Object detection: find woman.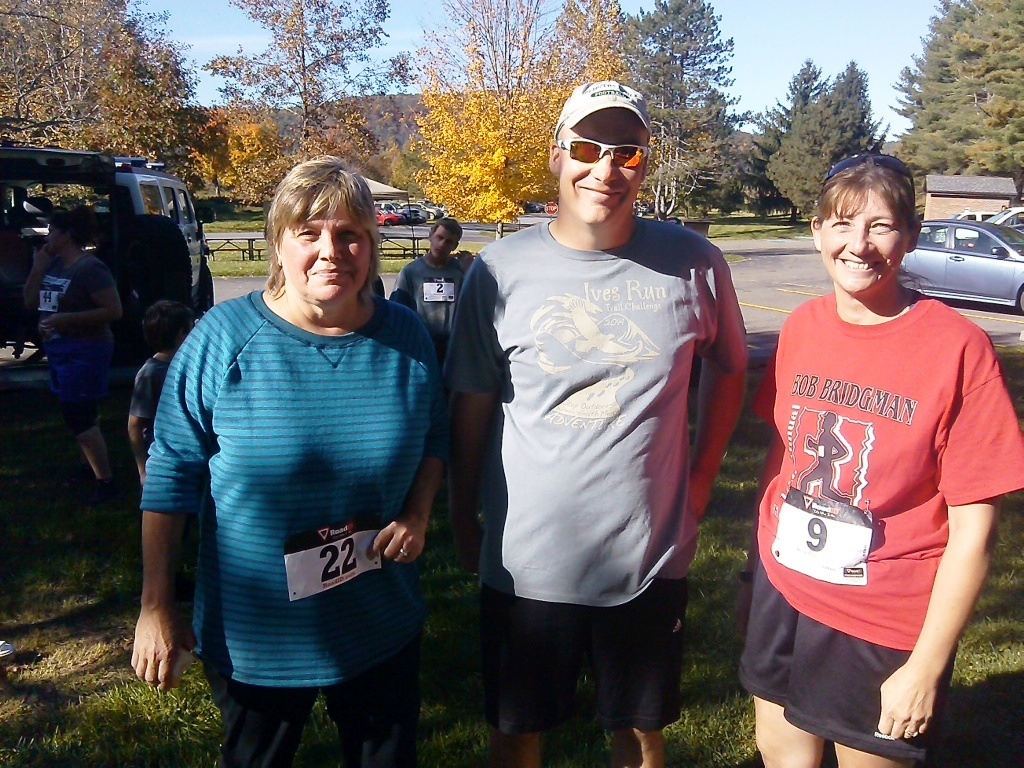
{"x1": 383, "y1": 213, "x2": 467, "y2": 481}.
